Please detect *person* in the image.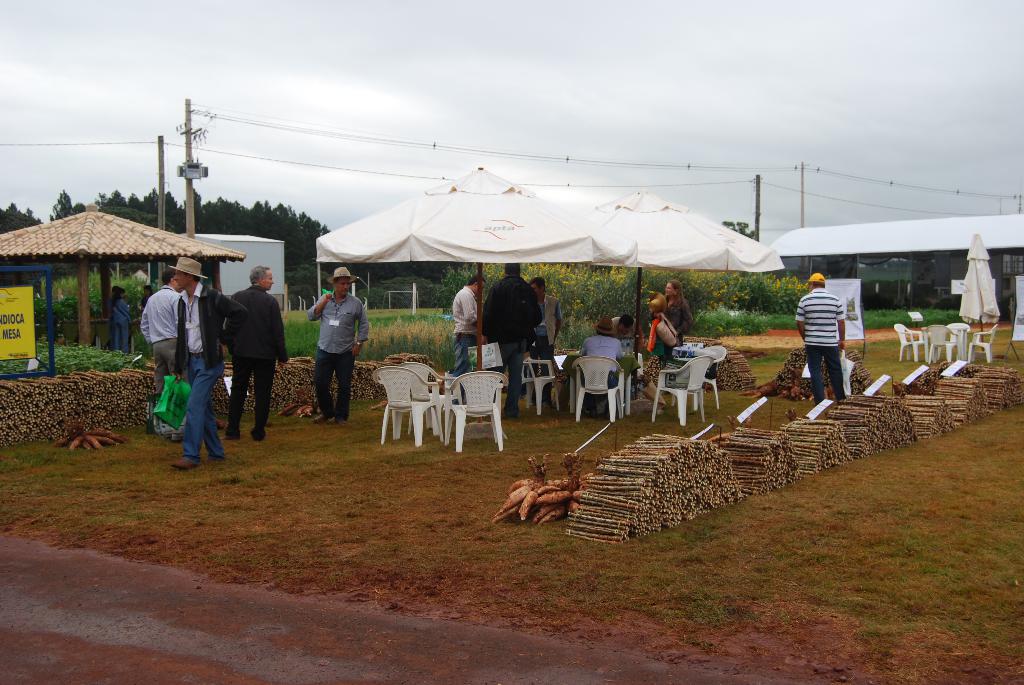
crop(586, 307, 648, 446).
